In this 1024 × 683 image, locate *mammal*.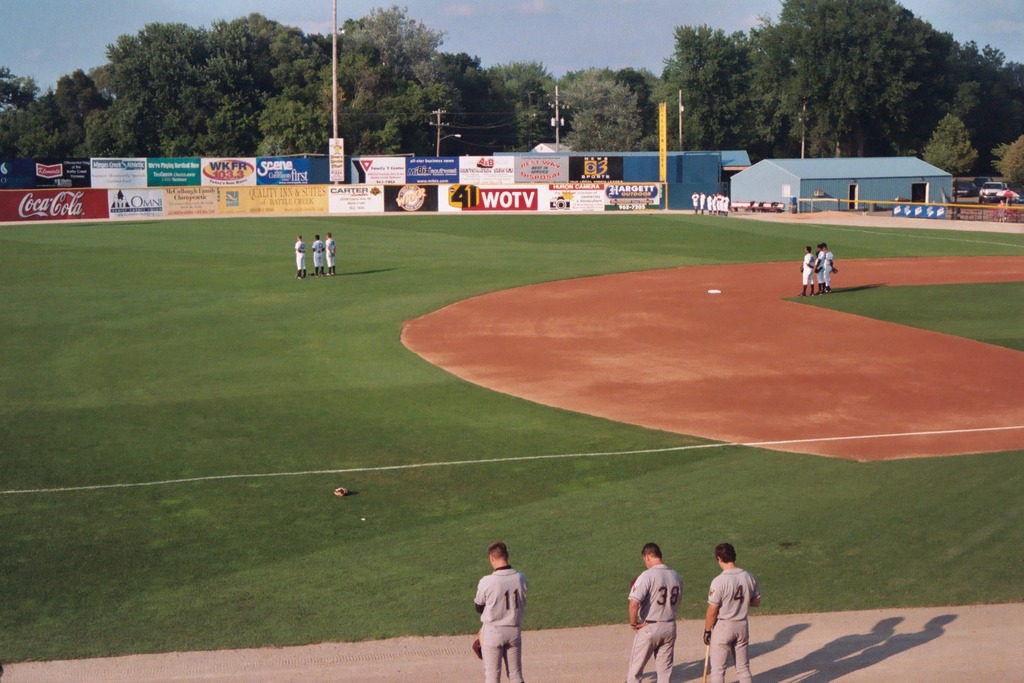
Bounding box: bbox=[811, 246, 825, 288].
